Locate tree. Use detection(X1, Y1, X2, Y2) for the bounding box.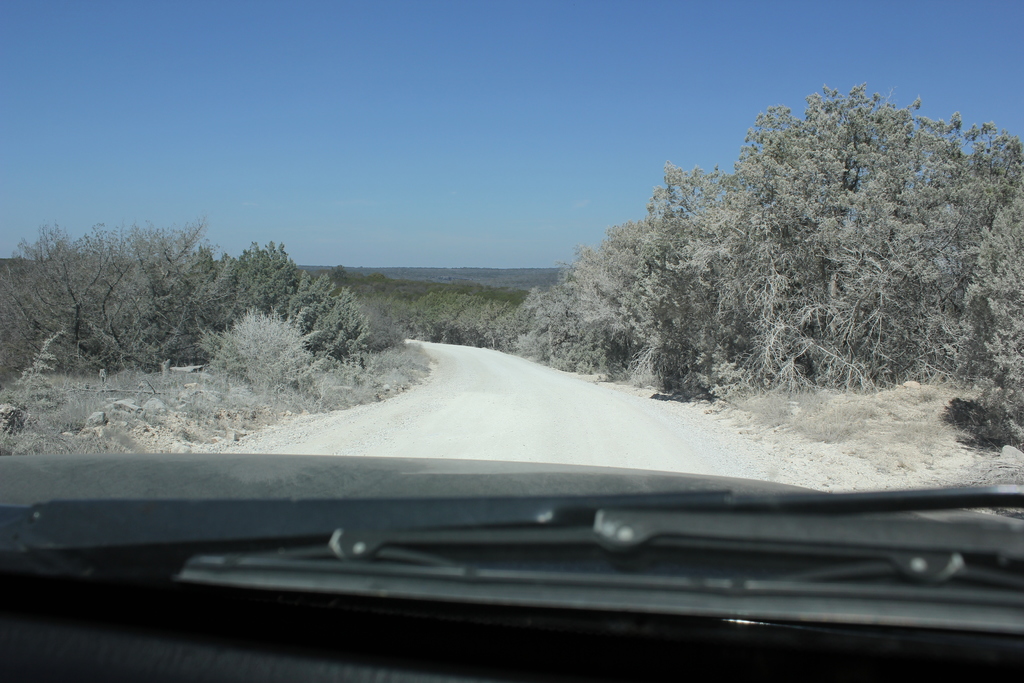
detection(618, 169, 801, 395).
